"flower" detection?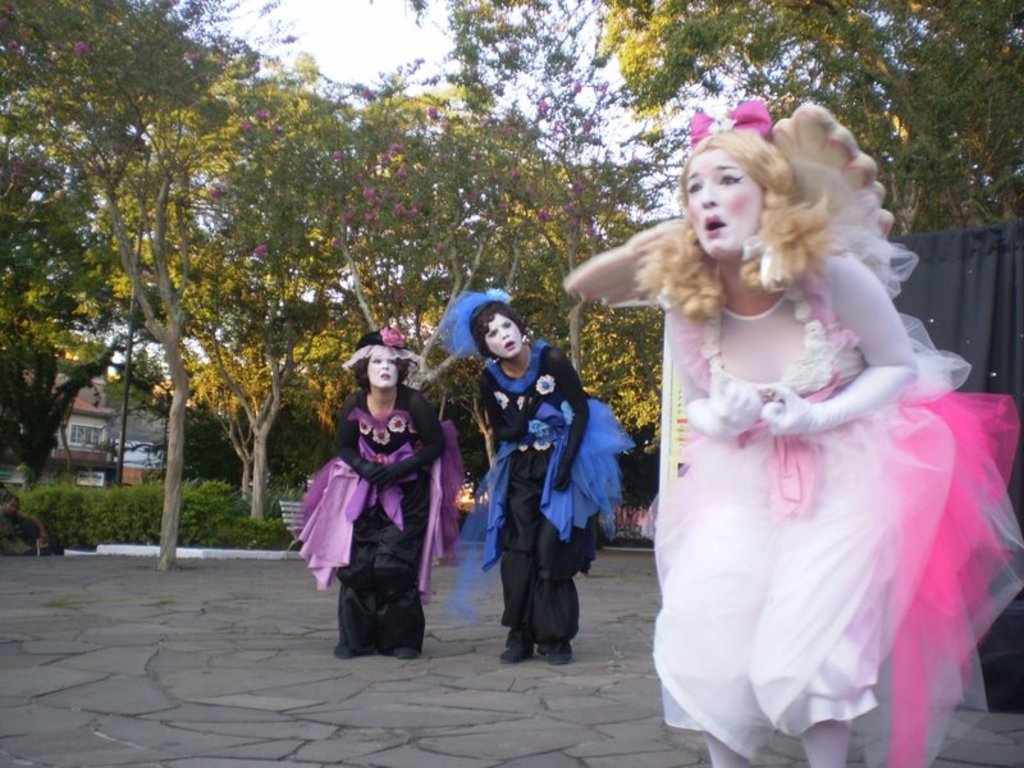
<box>529,104,553,119</box>
